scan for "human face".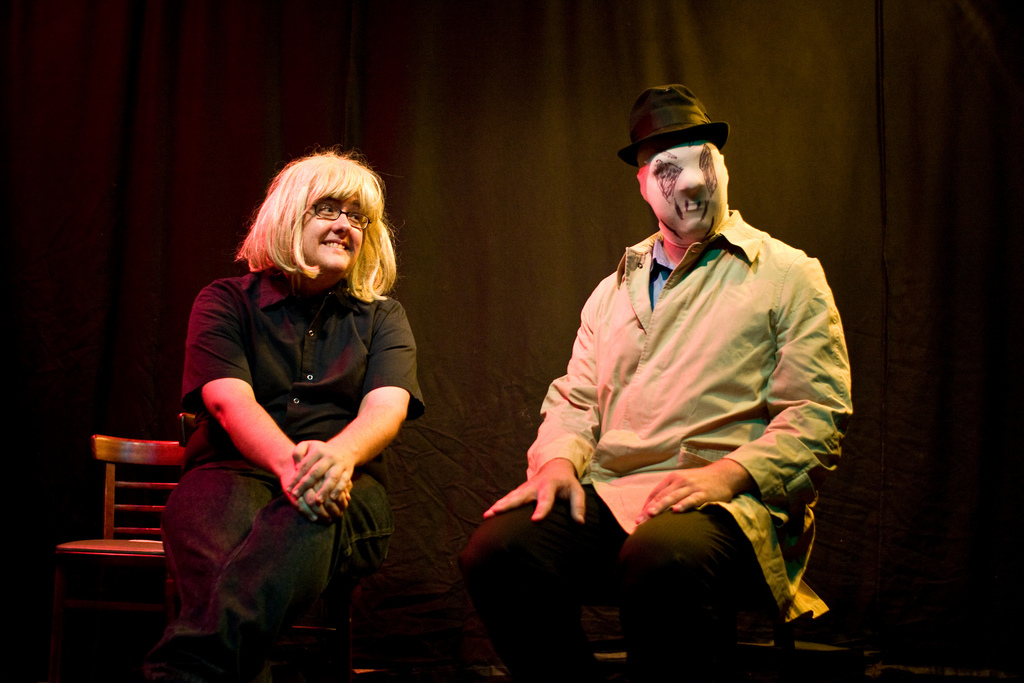
Scan result: 638:144:726:240.
